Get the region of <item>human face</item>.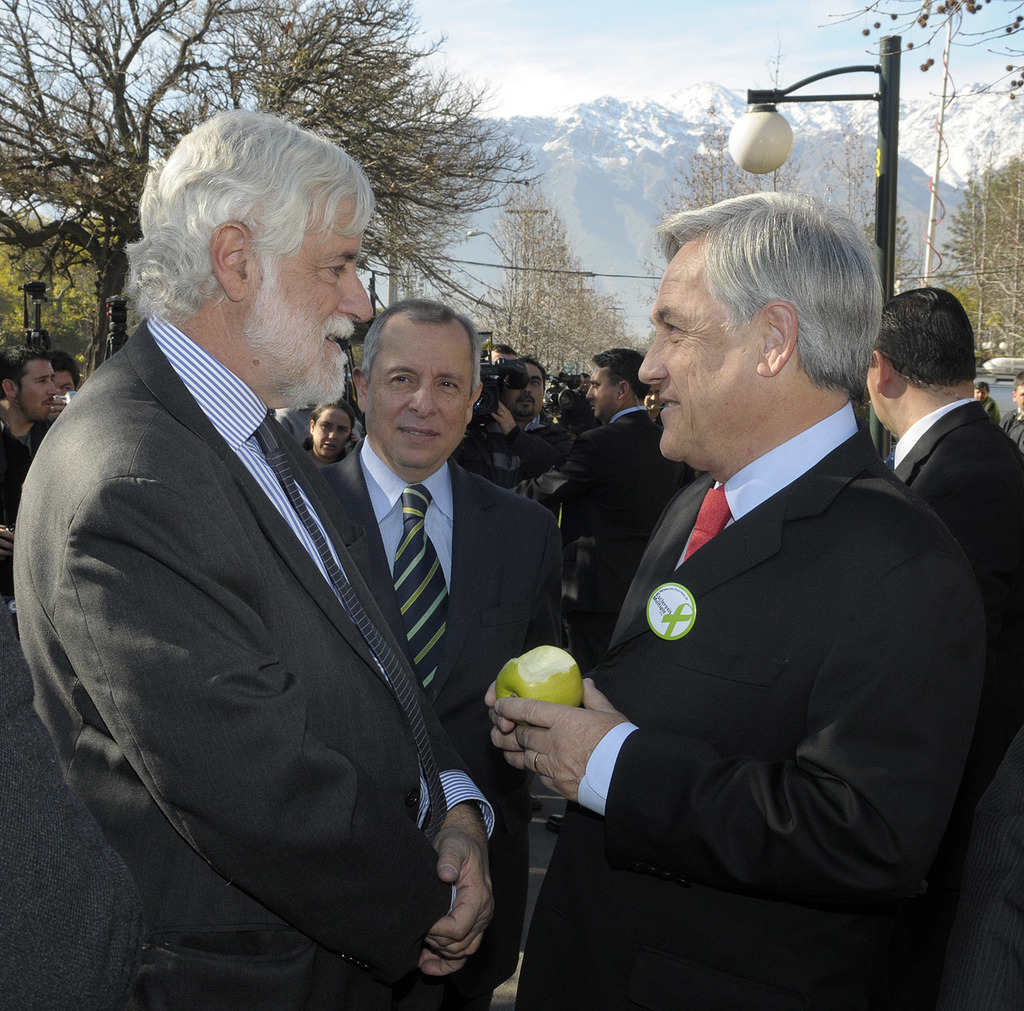
253/188/375/405.
